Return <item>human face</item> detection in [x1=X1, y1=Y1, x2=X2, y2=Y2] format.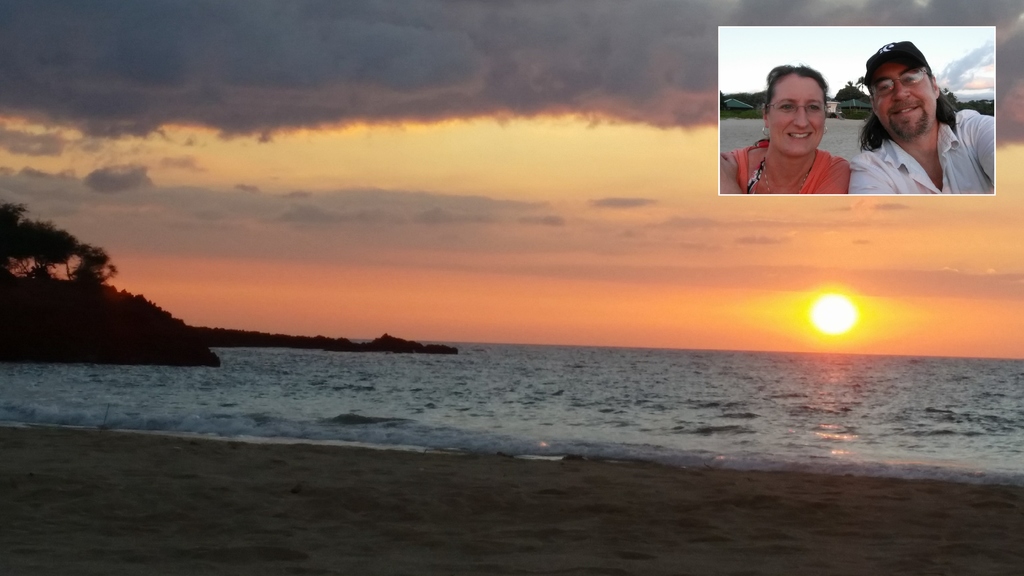
[x1=766, y1=77, x2=829, y2=156].
